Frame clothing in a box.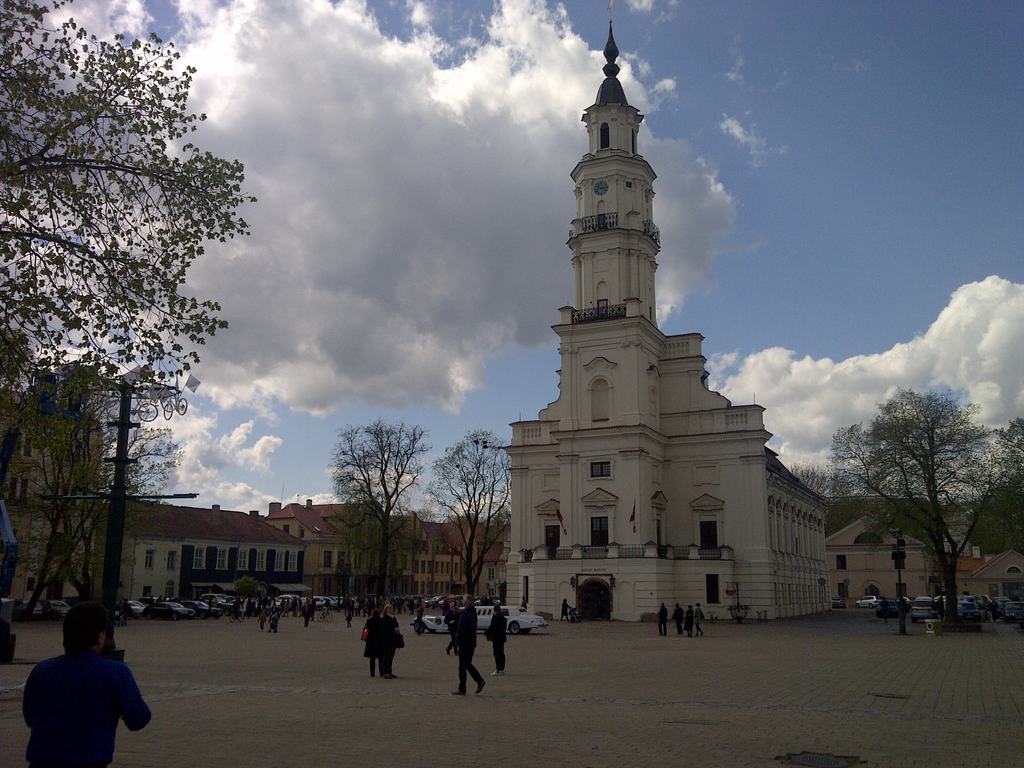
l=689, t=620, r=693, b=634.
